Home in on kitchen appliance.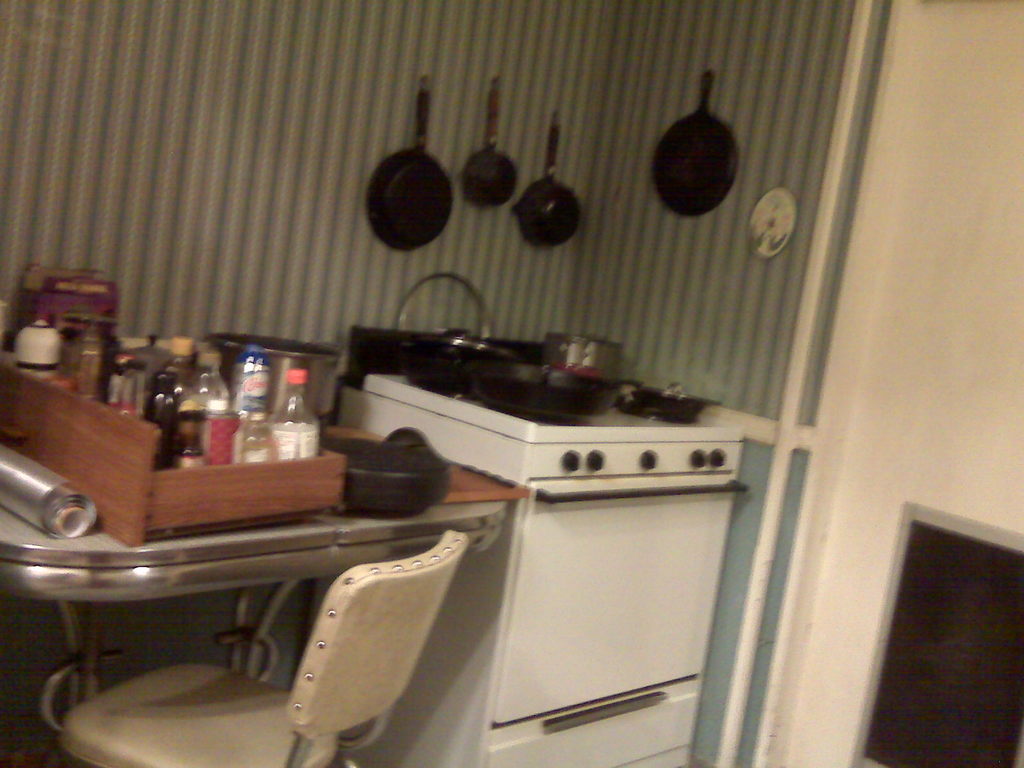
Homed in at locate(63, 318, 111, 406).
